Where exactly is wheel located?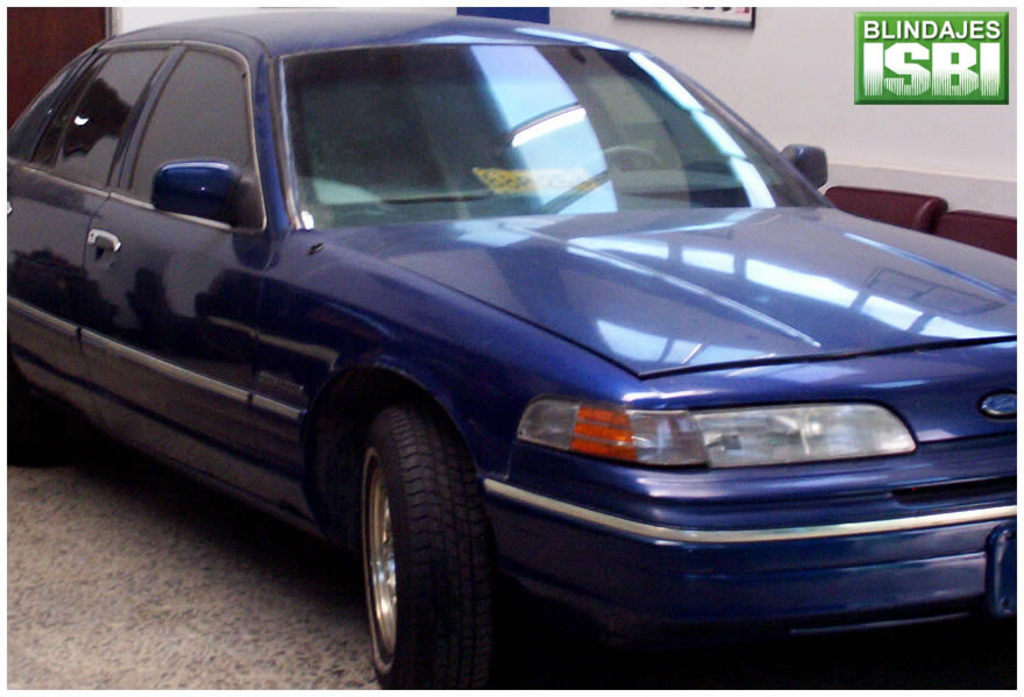
Its bounding box is box(354, 401, 496, 692).
